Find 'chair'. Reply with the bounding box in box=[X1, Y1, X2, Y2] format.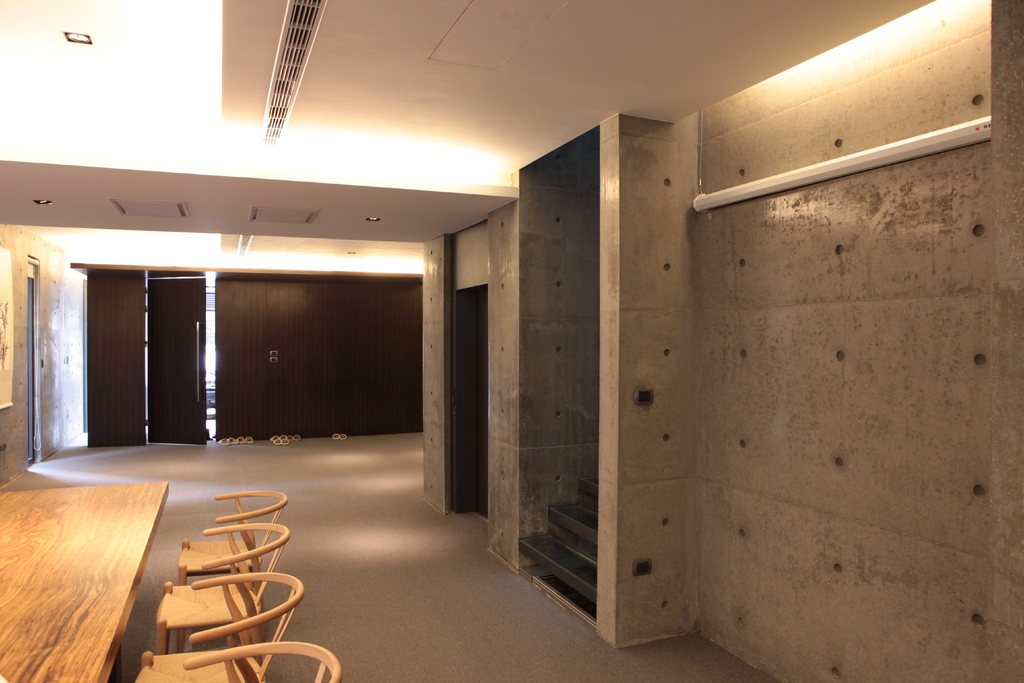
box=[130, 639, 342, 682].
